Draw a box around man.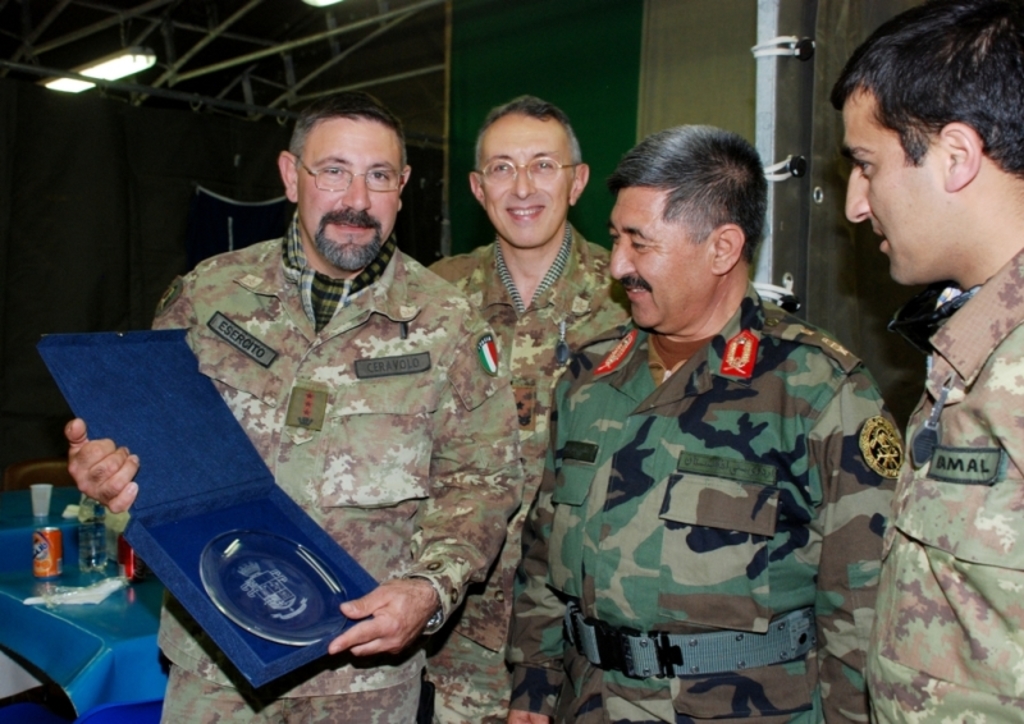
box=[430, 93, 636, 723].
